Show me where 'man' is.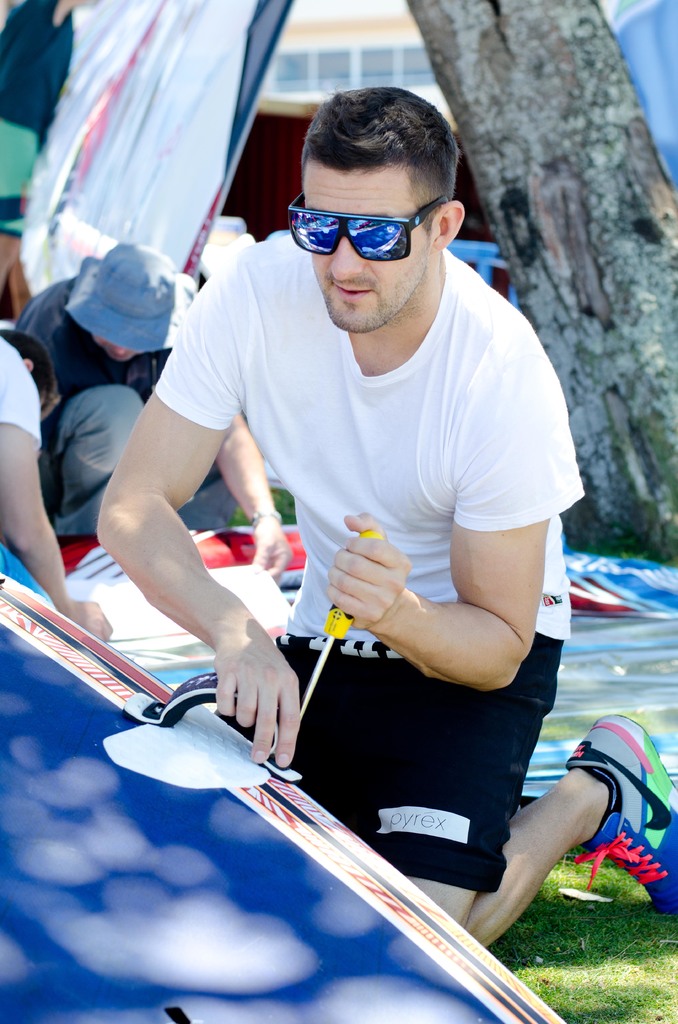
'man' is at 4 234 294 586.
